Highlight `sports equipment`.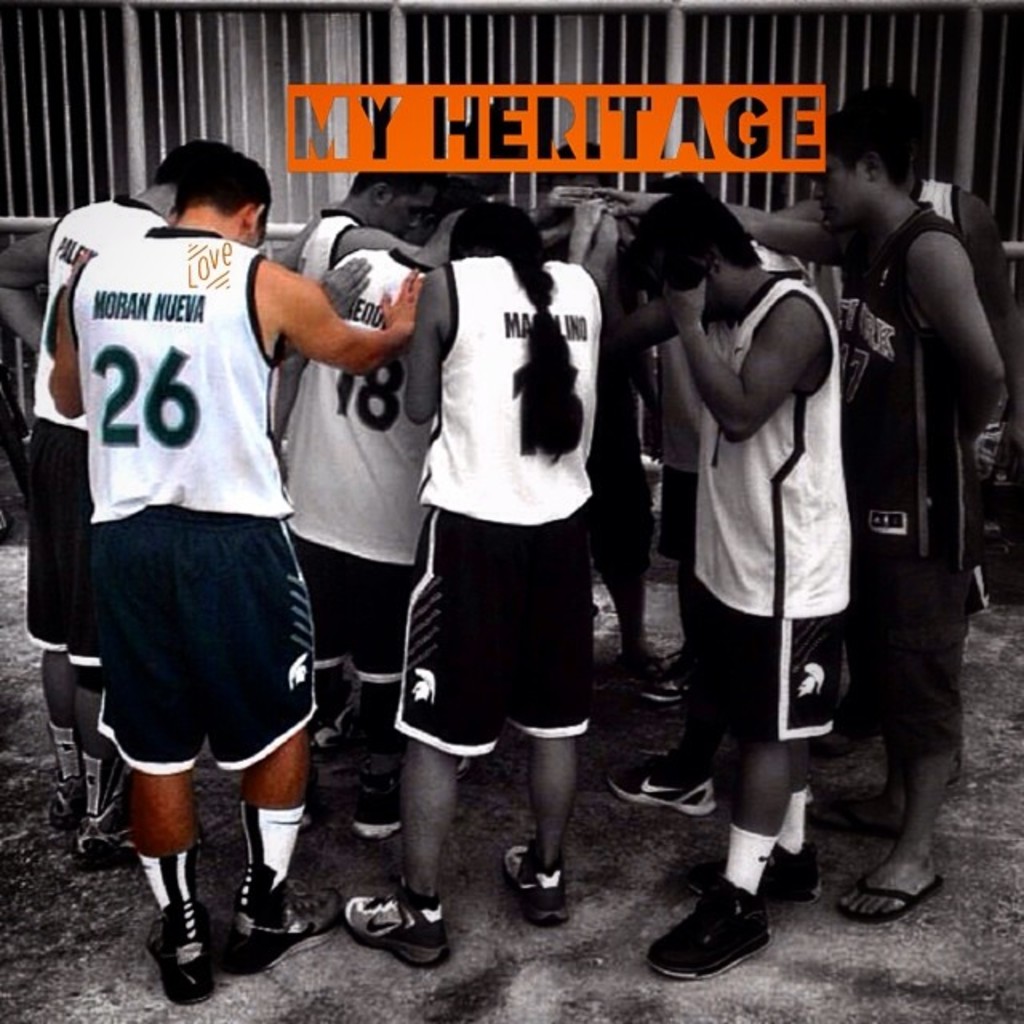
Highlighted region: BBox(48, 787, 90, 842).
